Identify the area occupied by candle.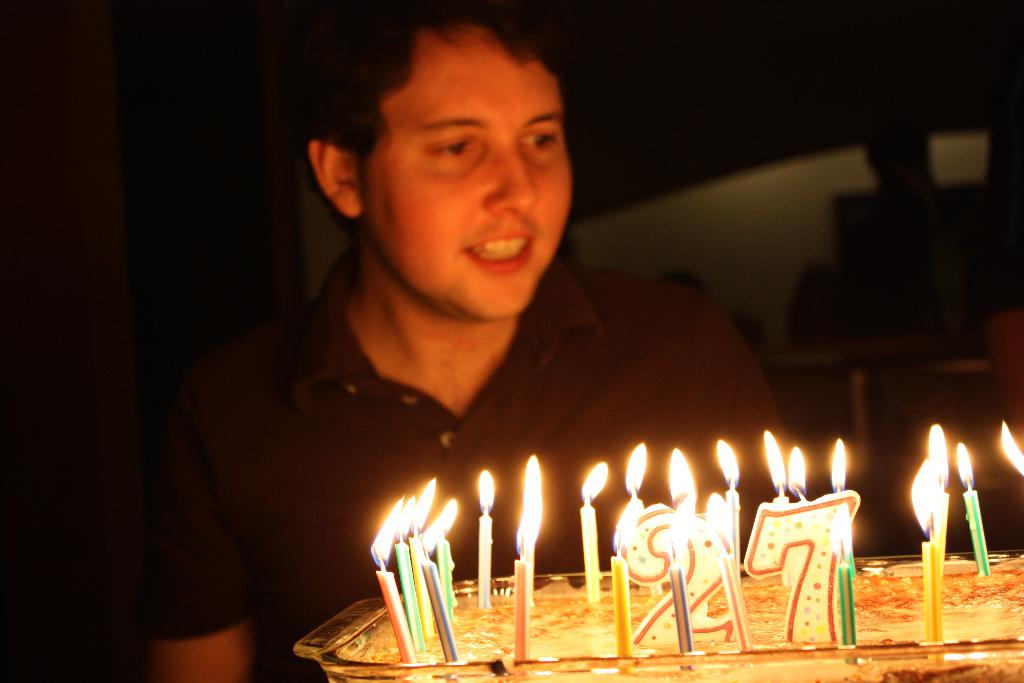
Area: region(915, 457, 947, 646).
